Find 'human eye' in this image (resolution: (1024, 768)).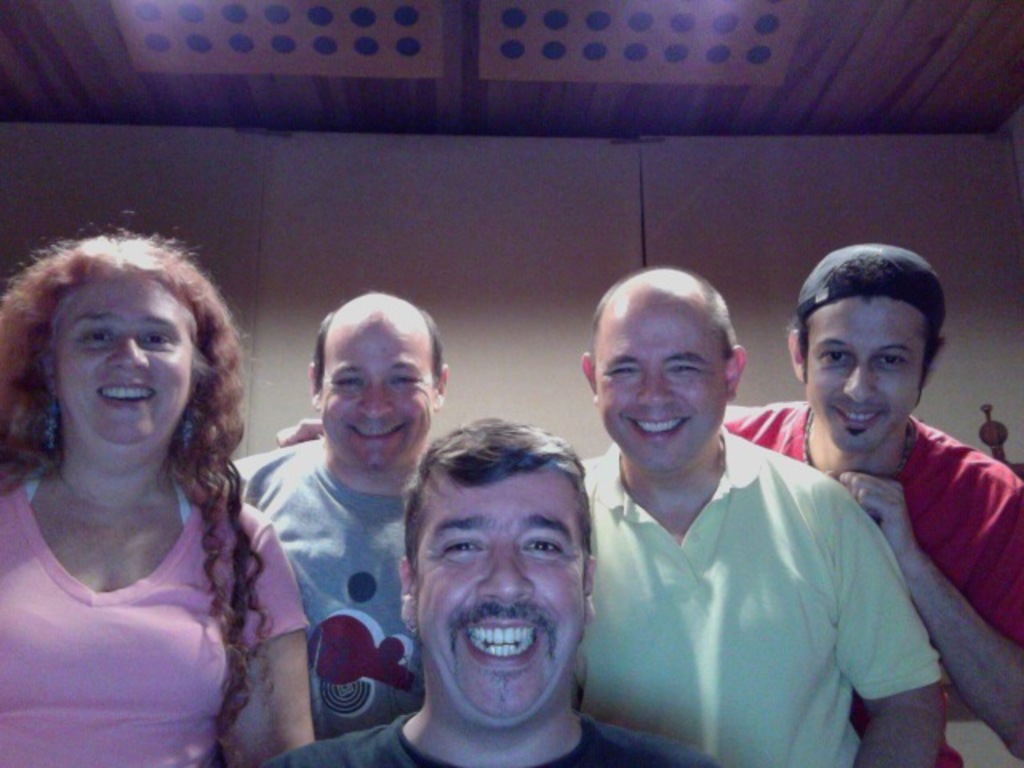
bbox(138, 328, 168, 350).
